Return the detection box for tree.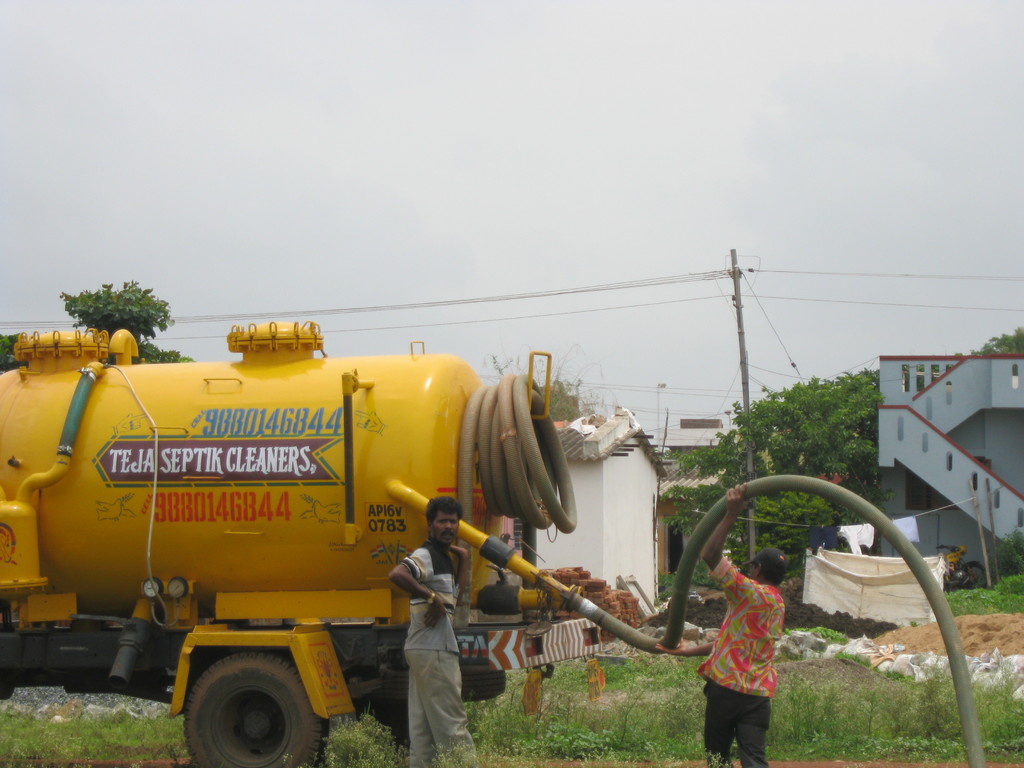
(left=490, top=348, right=606, bottom=421).
